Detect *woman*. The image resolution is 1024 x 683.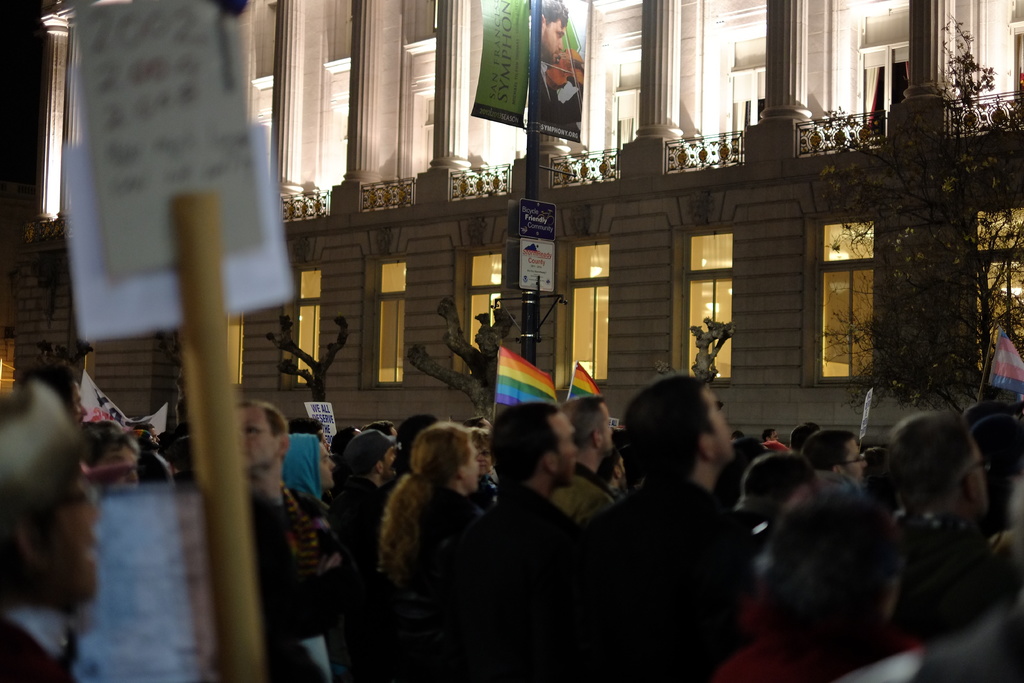
[left=463, top=417, right=518, bottom=554].
